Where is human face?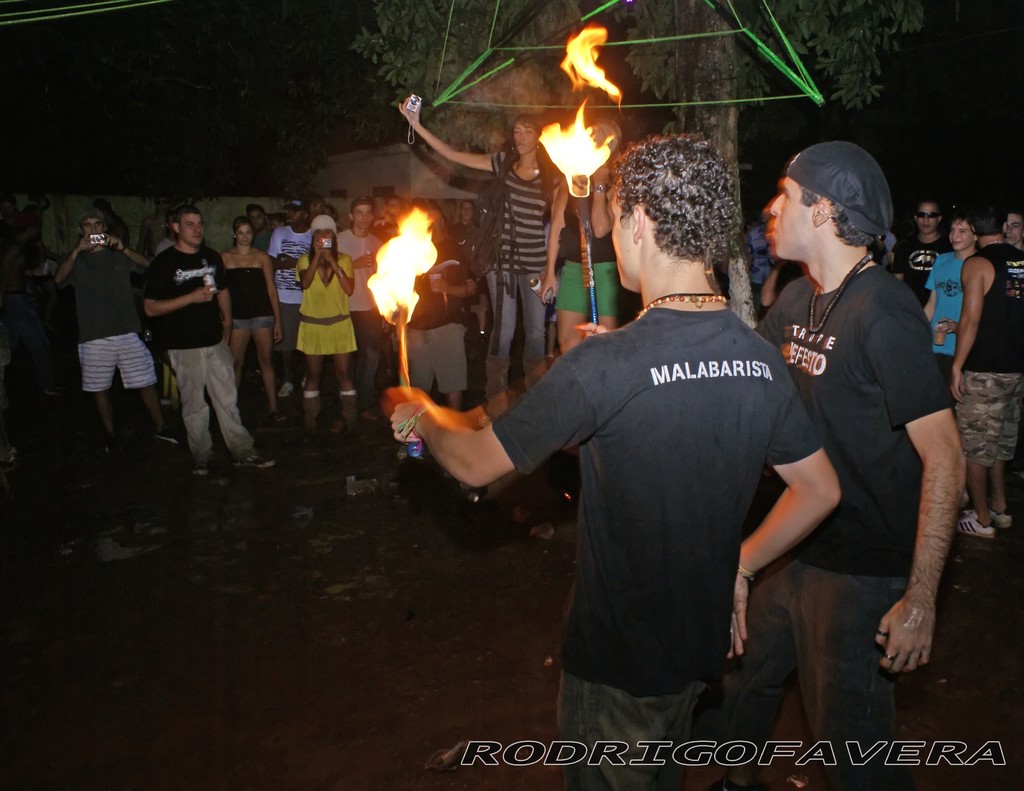
[609, 183, 639, 293].
